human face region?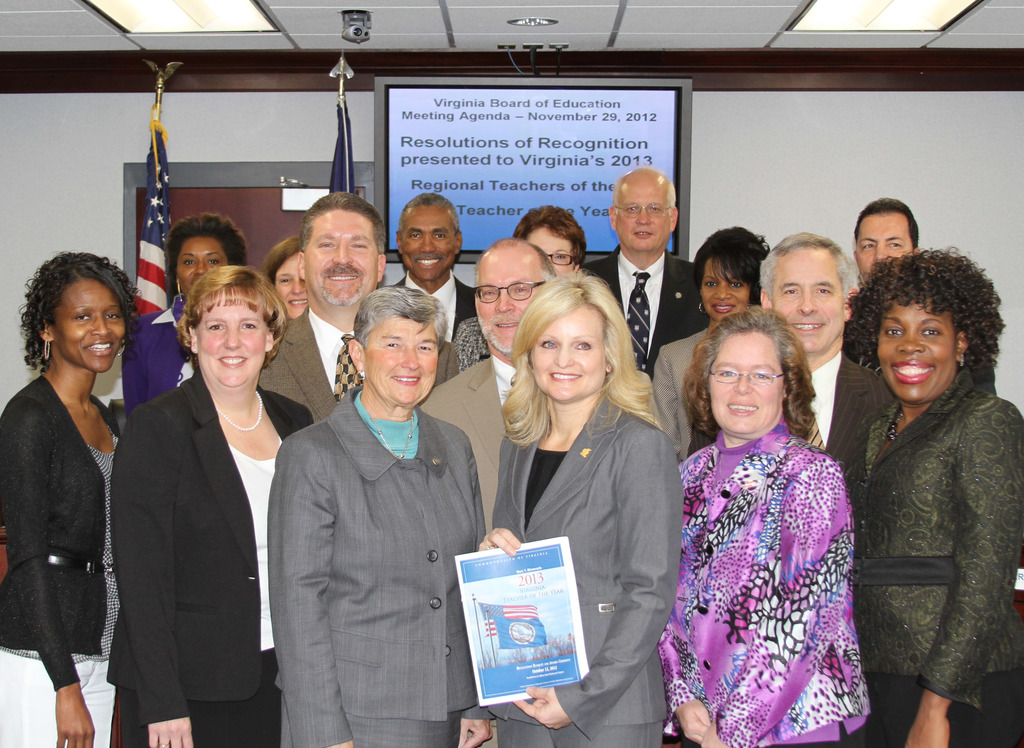
(273, 251, 307, 317)
